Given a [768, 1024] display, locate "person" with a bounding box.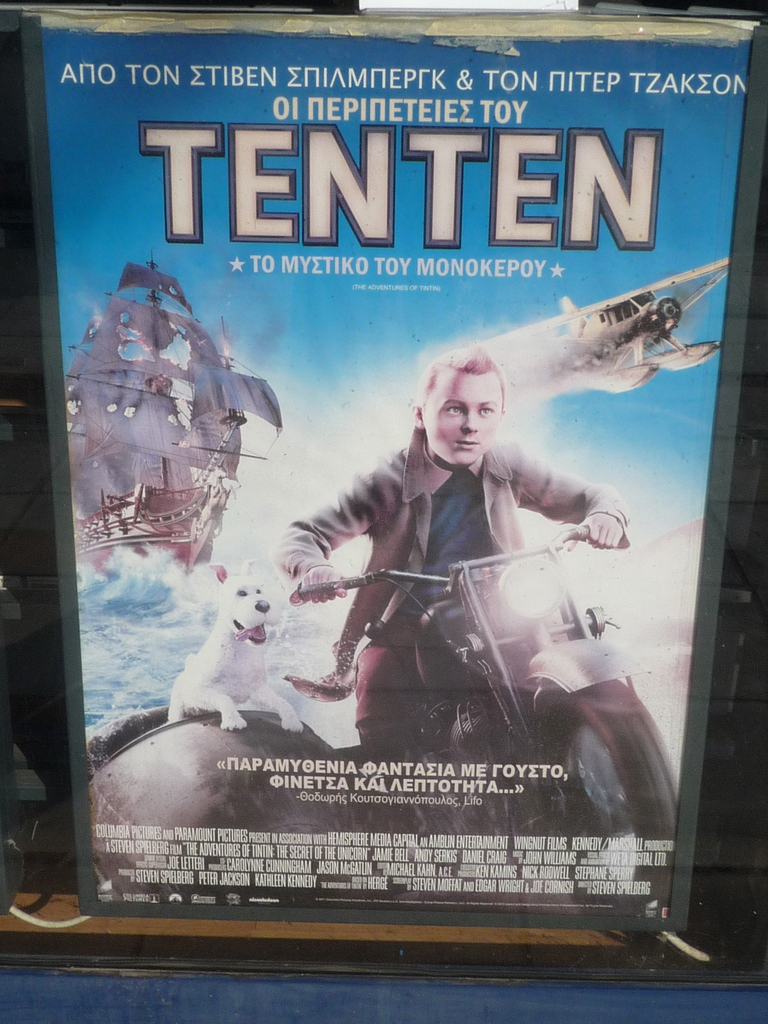
Located: 272/344/636/881.
